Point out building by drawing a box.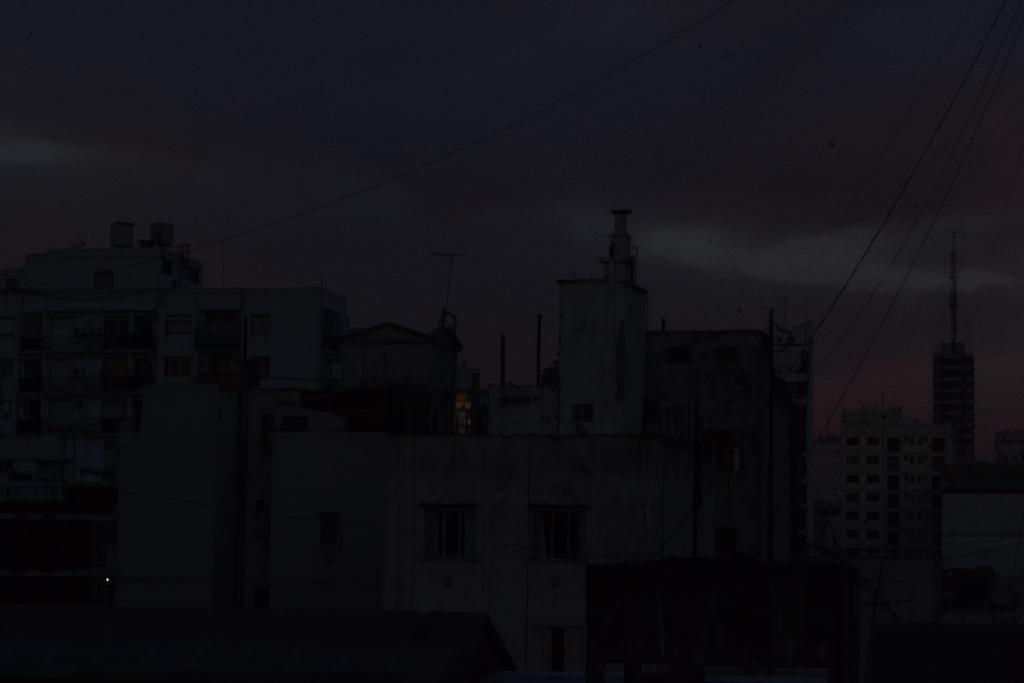
[x1=810, y1=399, x2=963, y2=570].
